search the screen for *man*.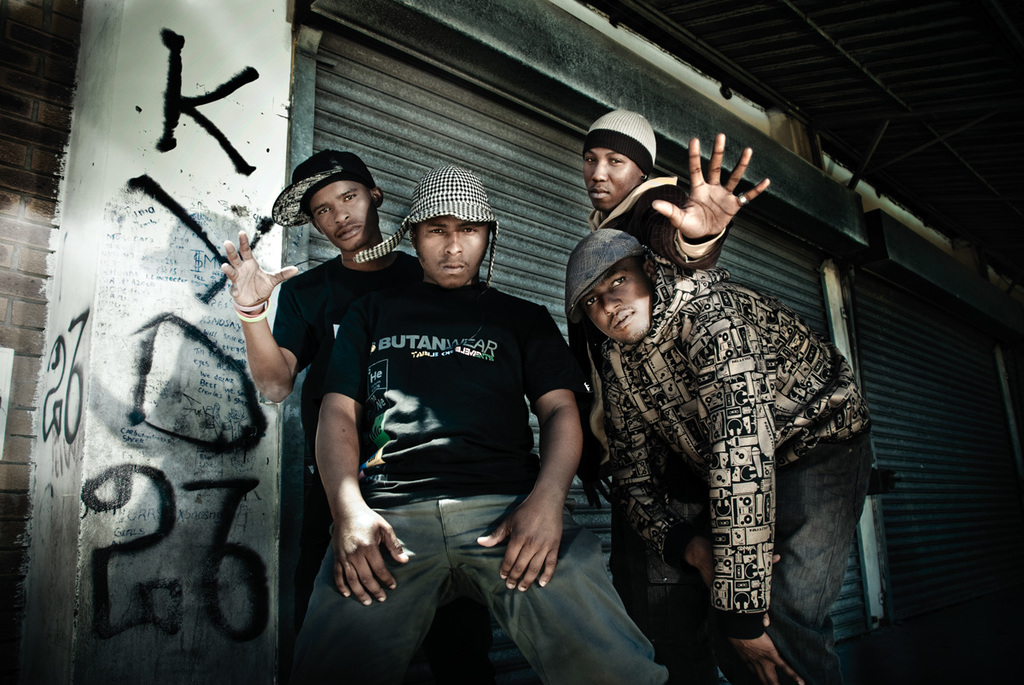
Found at detection(566, 104, 776, 684).
